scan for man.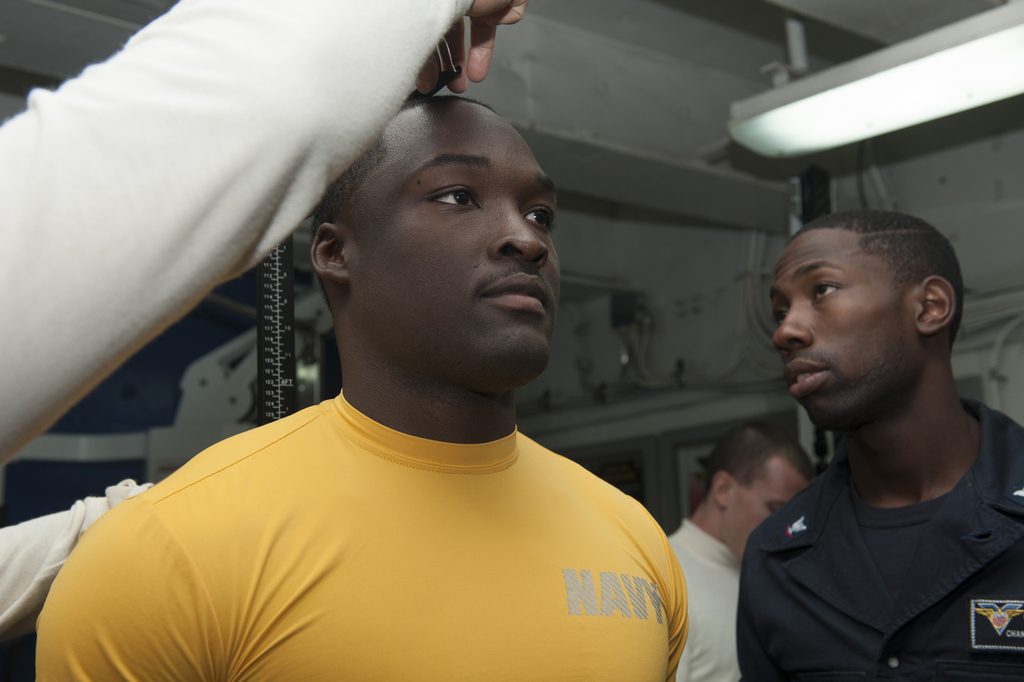
Scan result: <region>32, 84, 691, 681</region>.
